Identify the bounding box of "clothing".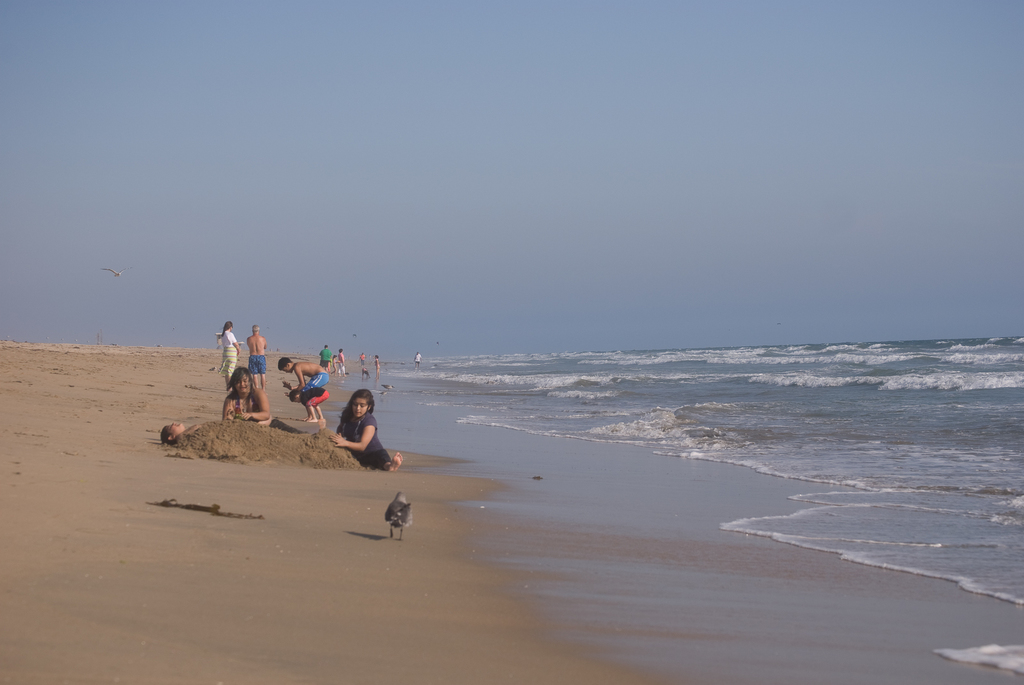
322:402:386:474.
